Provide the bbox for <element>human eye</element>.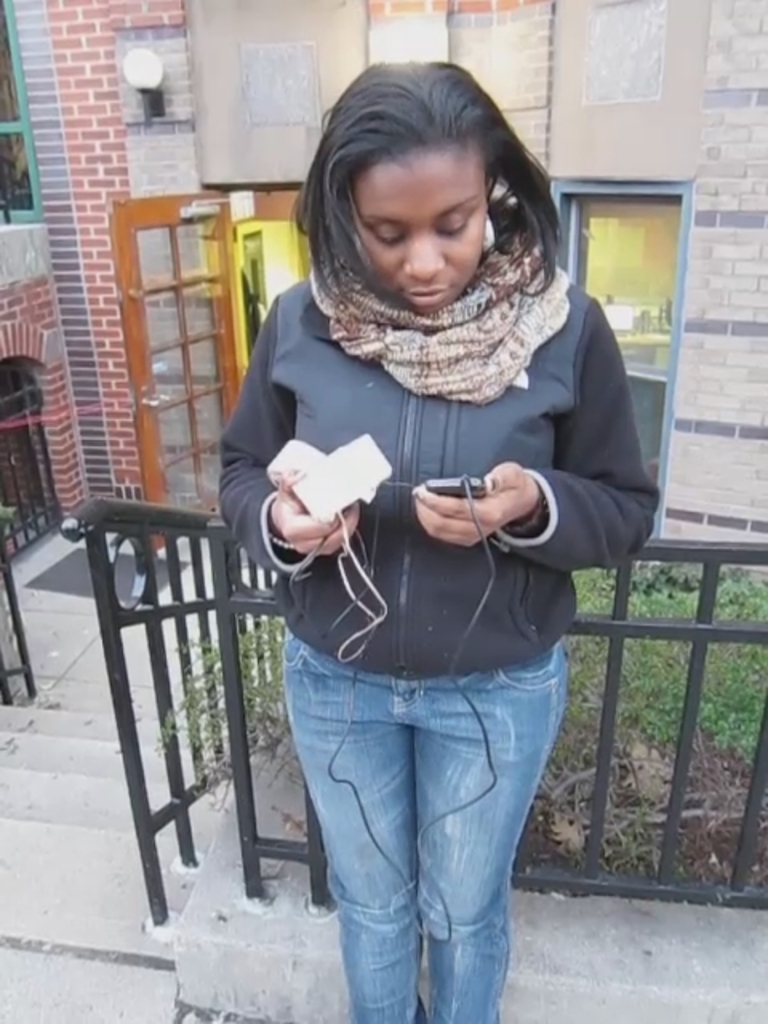
x1=373, y1=226, x2=410, y2=250.
